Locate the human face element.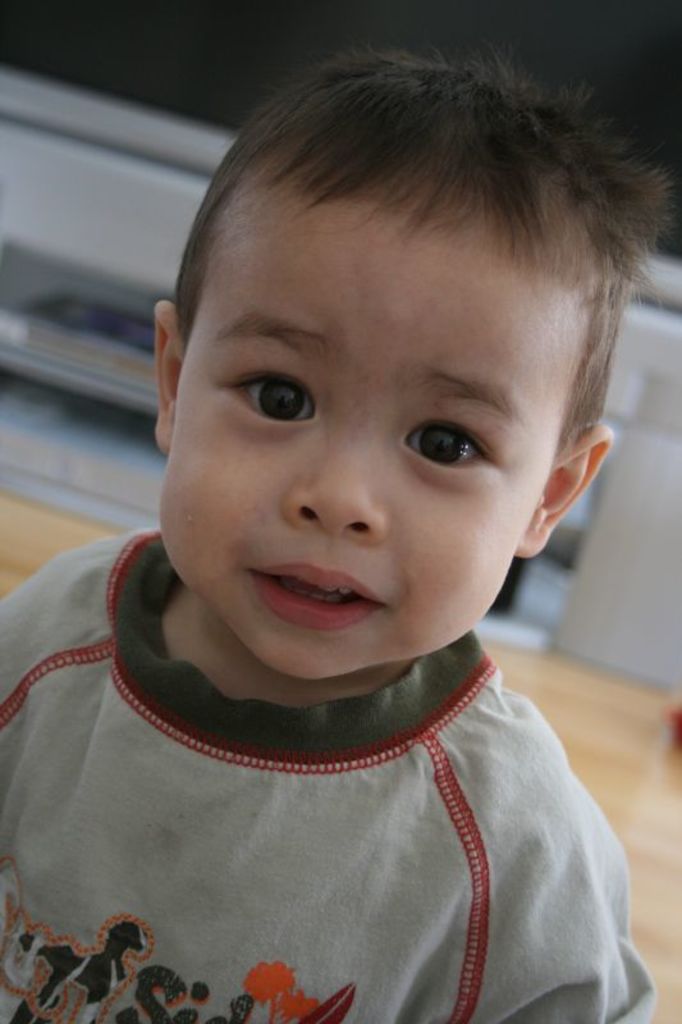
Element bbox: [x1=152, y1=172, x2=583, y2=684].
